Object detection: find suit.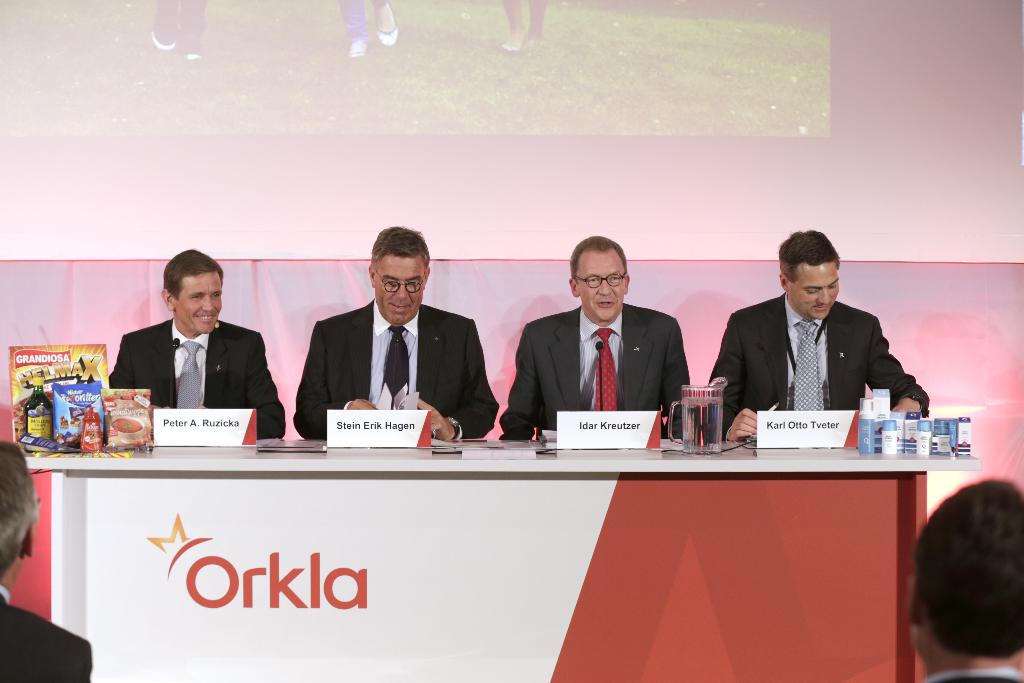
696, 293, 931, 438.
